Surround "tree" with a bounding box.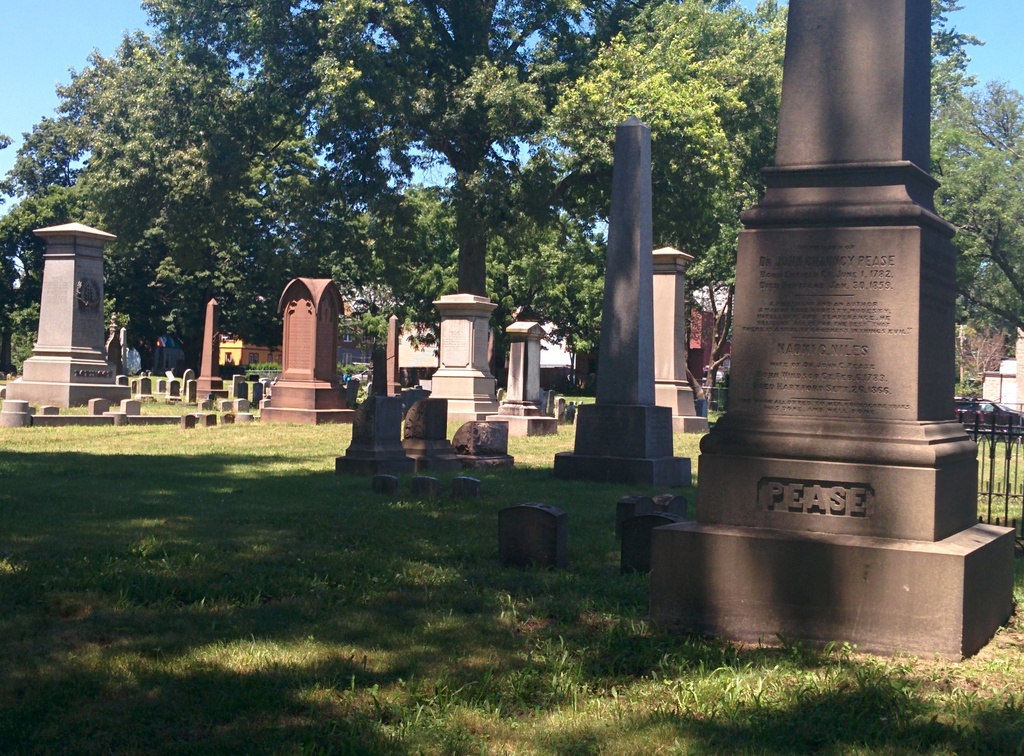
locate(535, 0, 790, 379).
